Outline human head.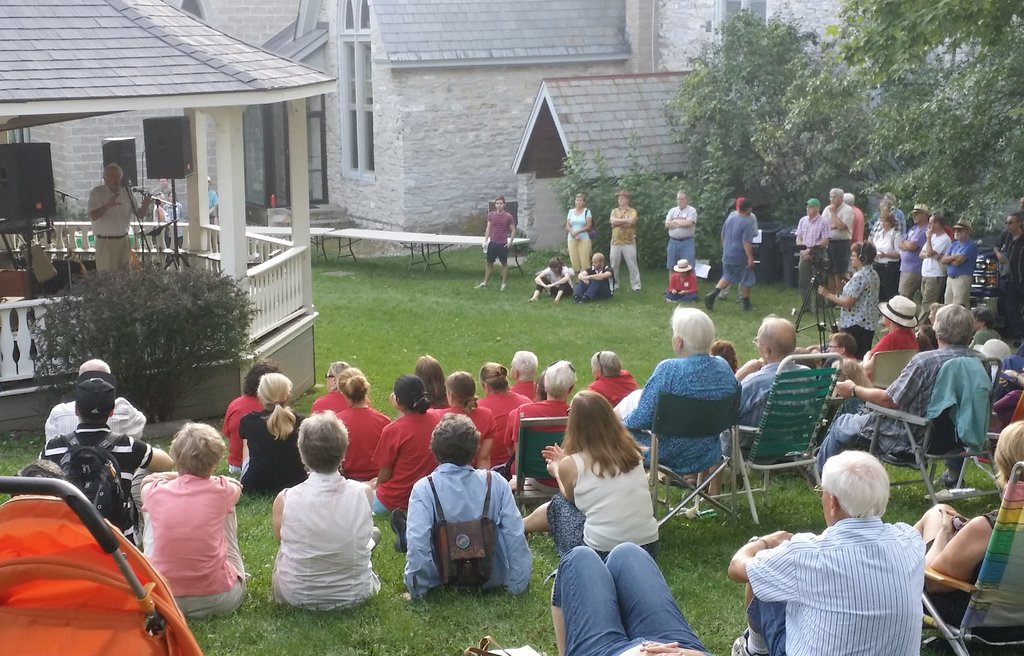
Outline: [806,198,821,219].
